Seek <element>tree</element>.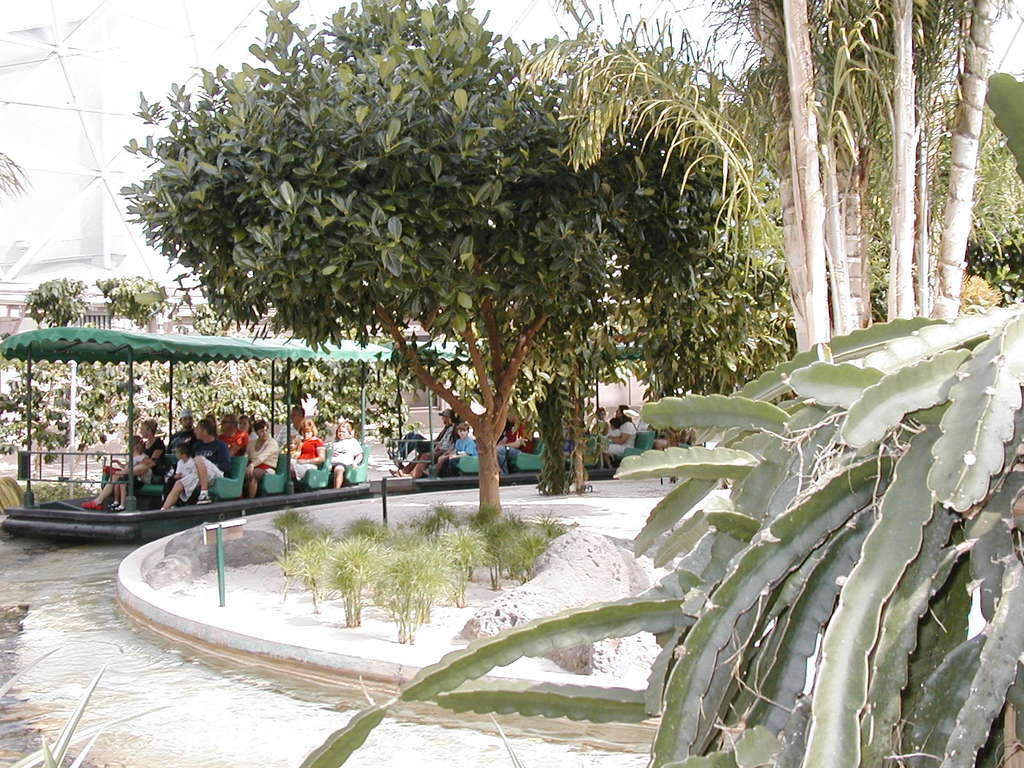
[left=117, top=0, right=719, bottom=541].
